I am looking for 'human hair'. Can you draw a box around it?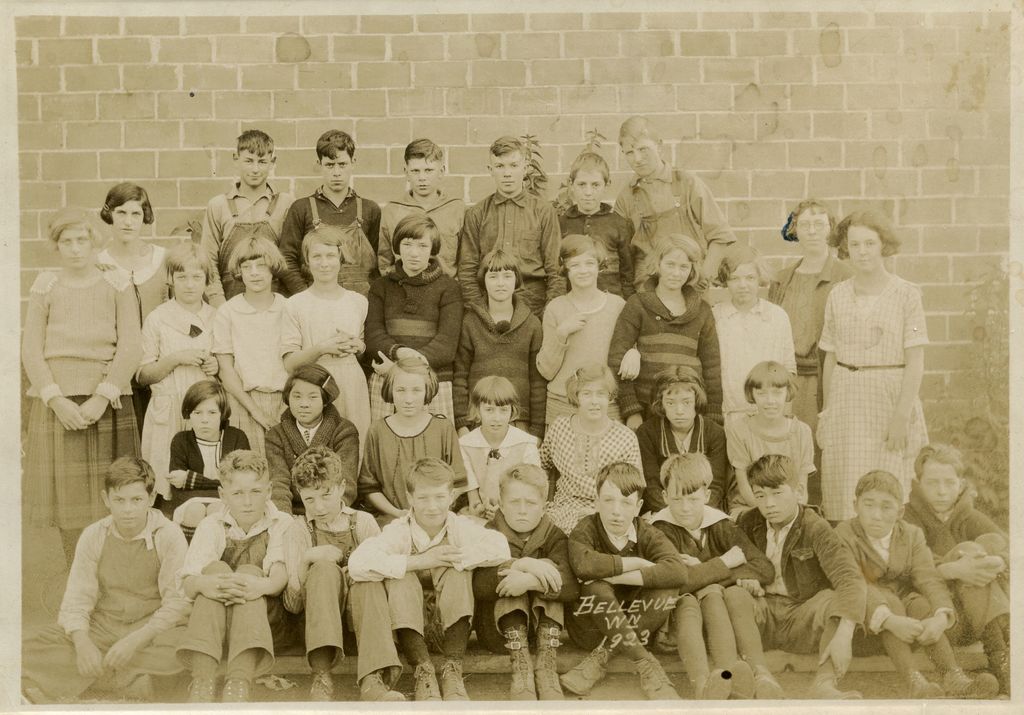
Sure, the bounding box is bbox=[632, 233, 710, 289].
